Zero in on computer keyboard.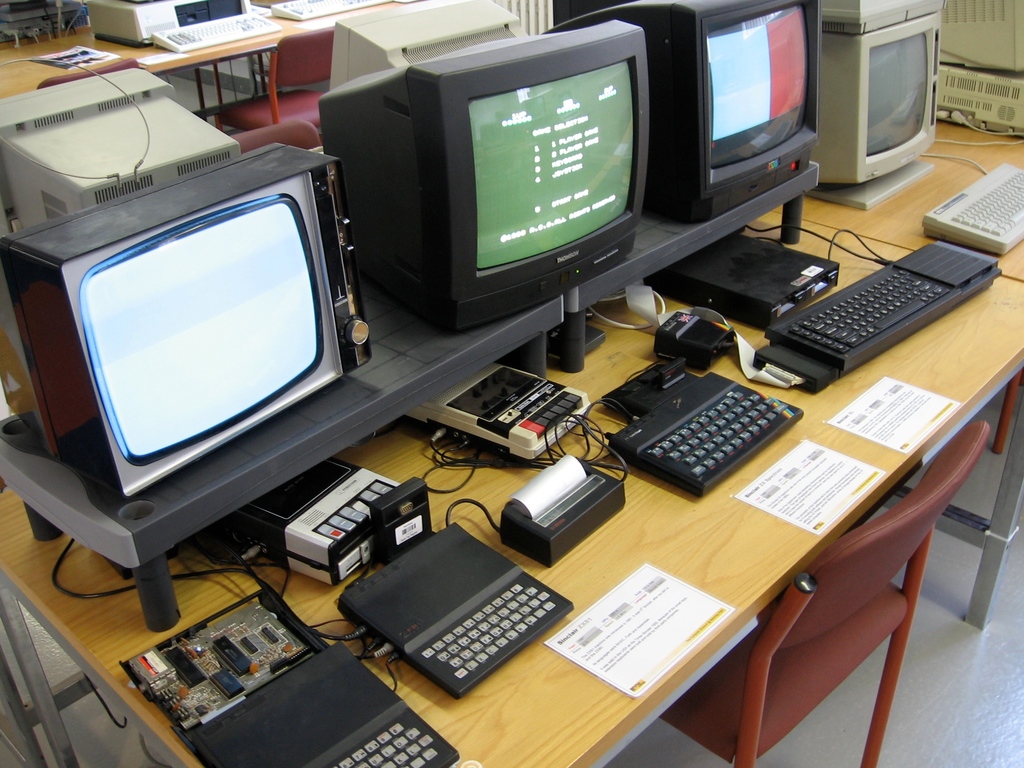
Zeroed in: 784/267/955/357.
